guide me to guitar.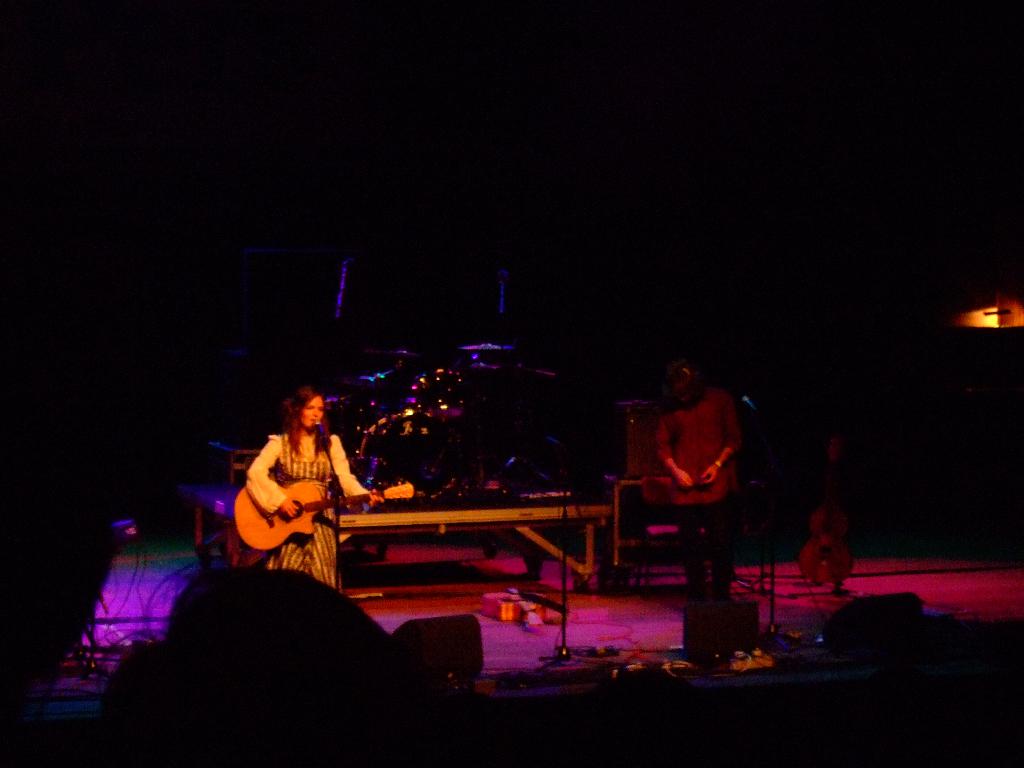
Guidance: <box>244,475,413,554</box>.
